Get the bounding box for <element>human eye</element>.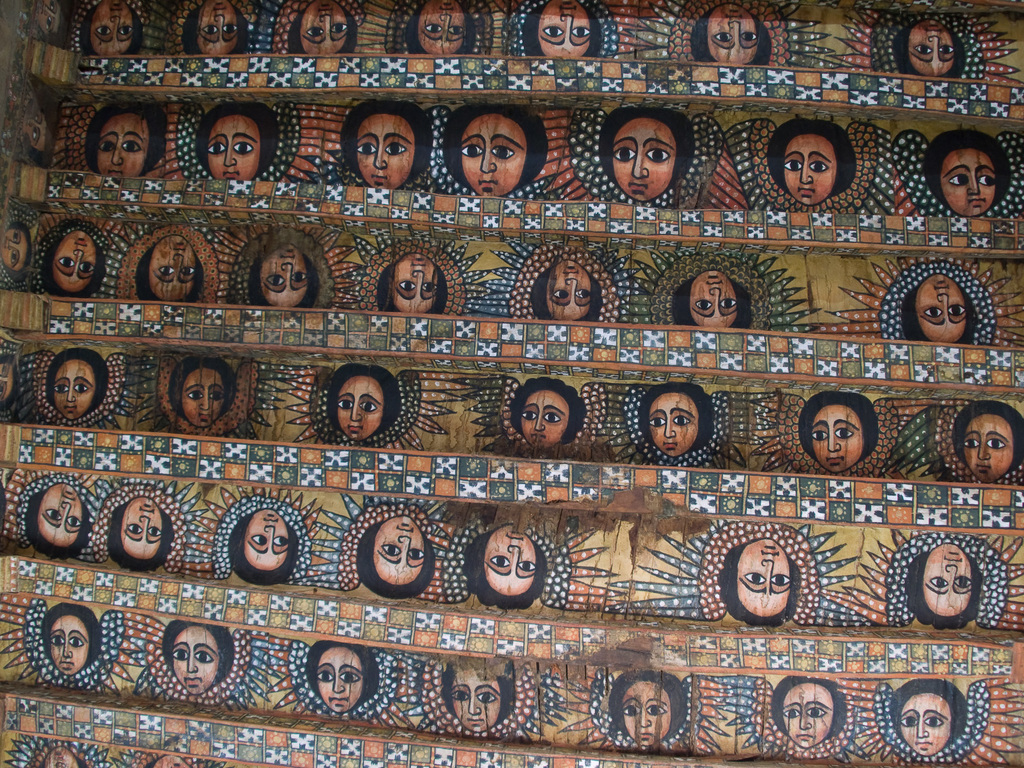
(291, 271, 307, 282).
